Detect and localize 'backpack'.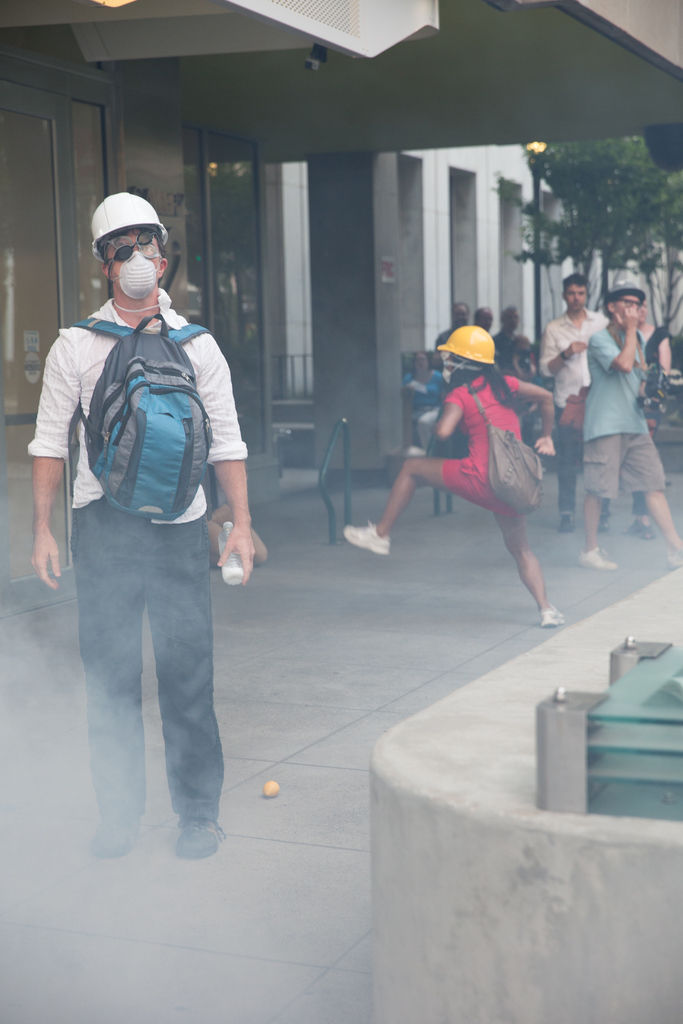
Localized at 46,333,245,508.
